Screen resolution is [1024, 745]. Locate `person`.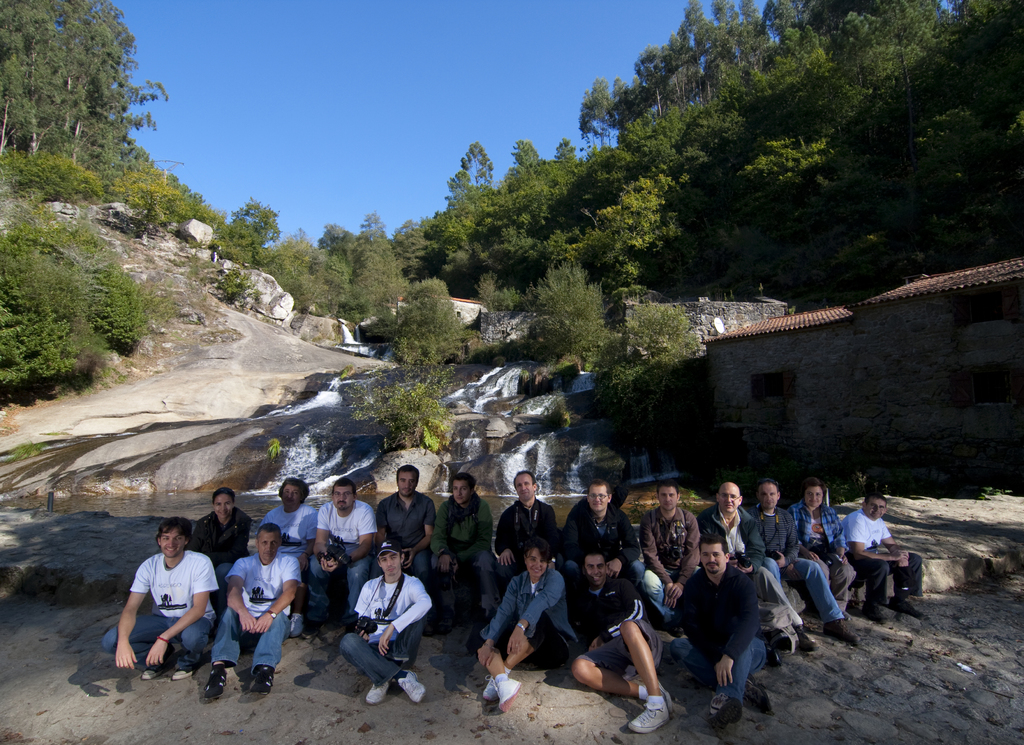
crop(186, 488, 243, 586).
